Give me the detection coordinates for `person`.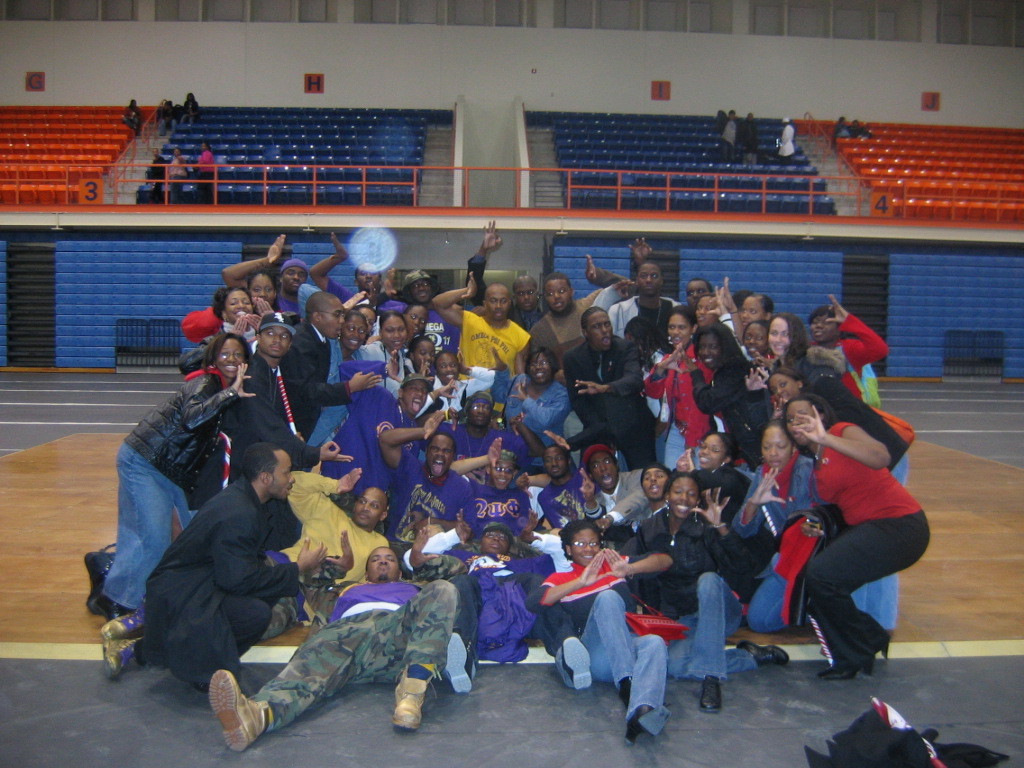
detection(850, 117, 875, 147).
